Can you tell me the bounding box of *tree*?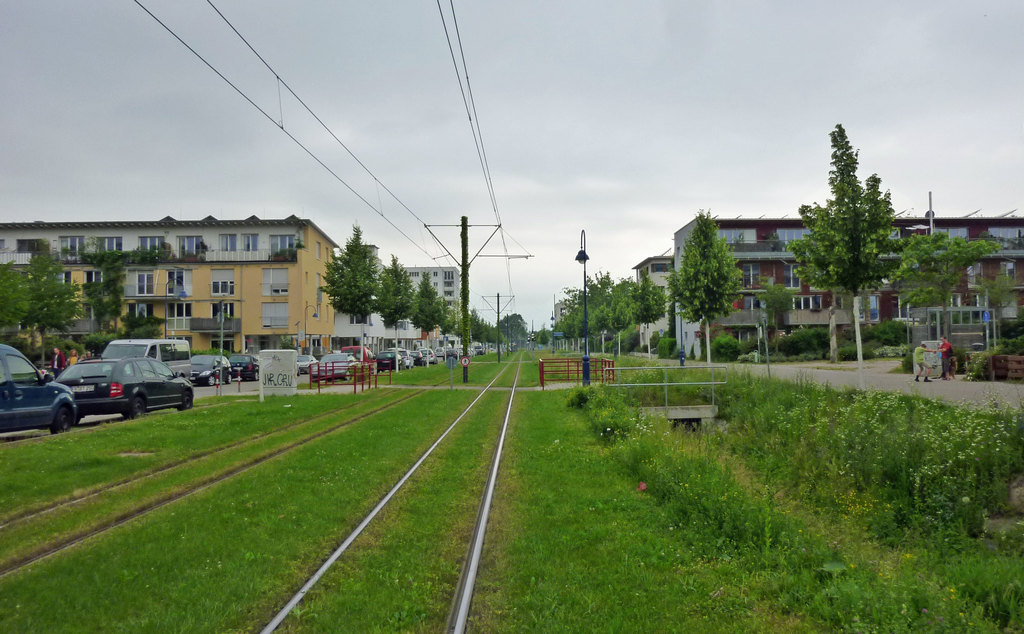
(x1=315, y1=219, x2=383, y2=369).
